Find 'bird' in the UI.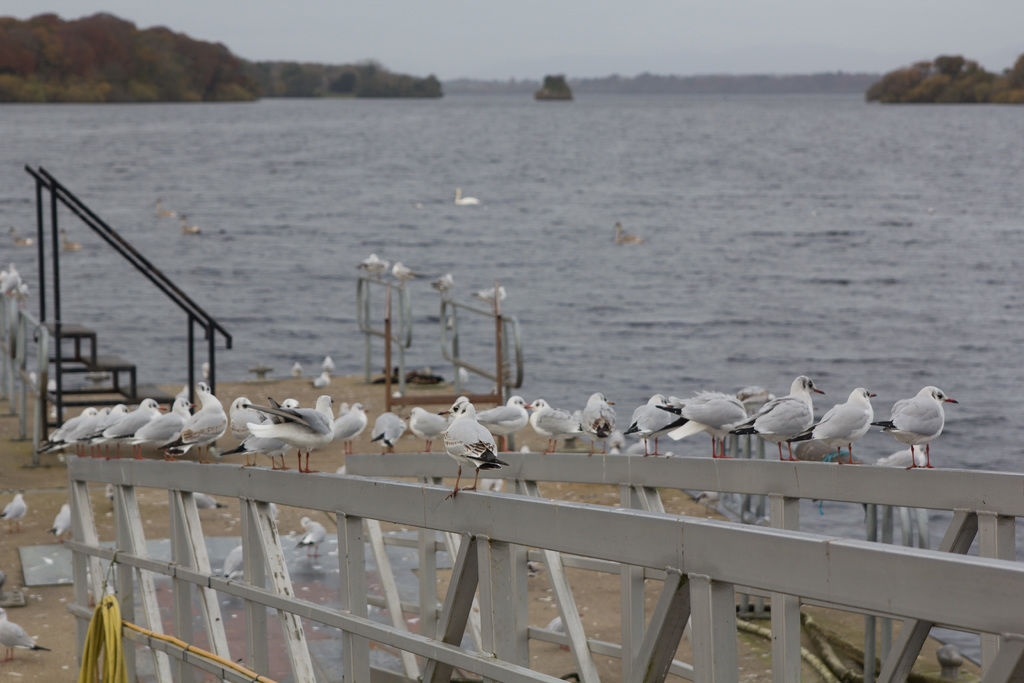
UI element at pyautogui.locateOnScreen(620, 388, 683, 459).
